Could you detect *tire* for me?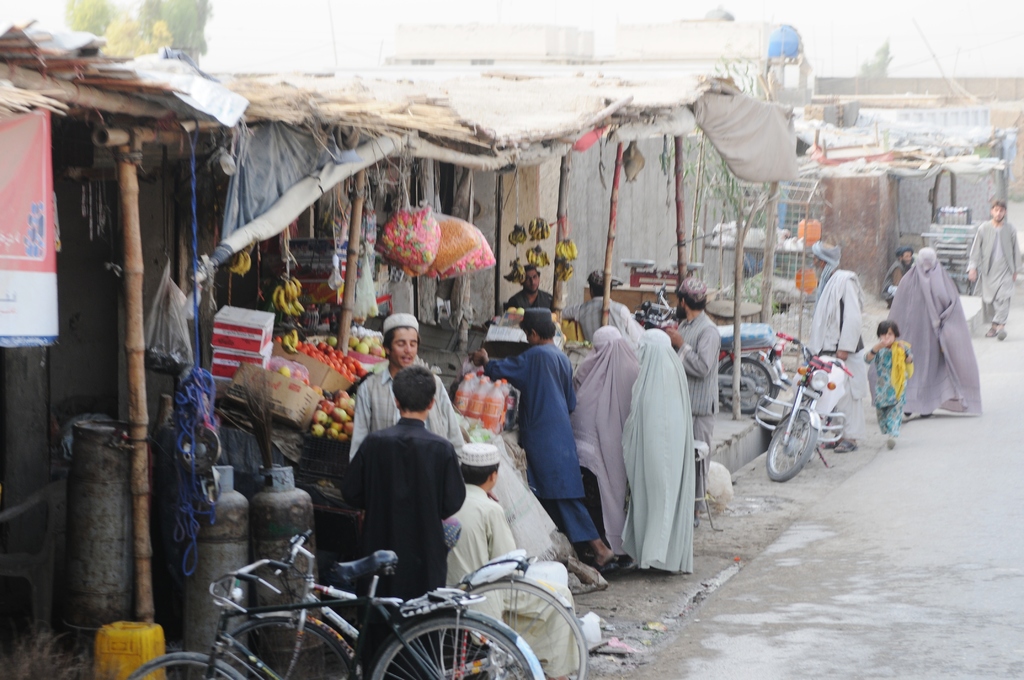
Detection result: <box>766,410,813,478</box>.
